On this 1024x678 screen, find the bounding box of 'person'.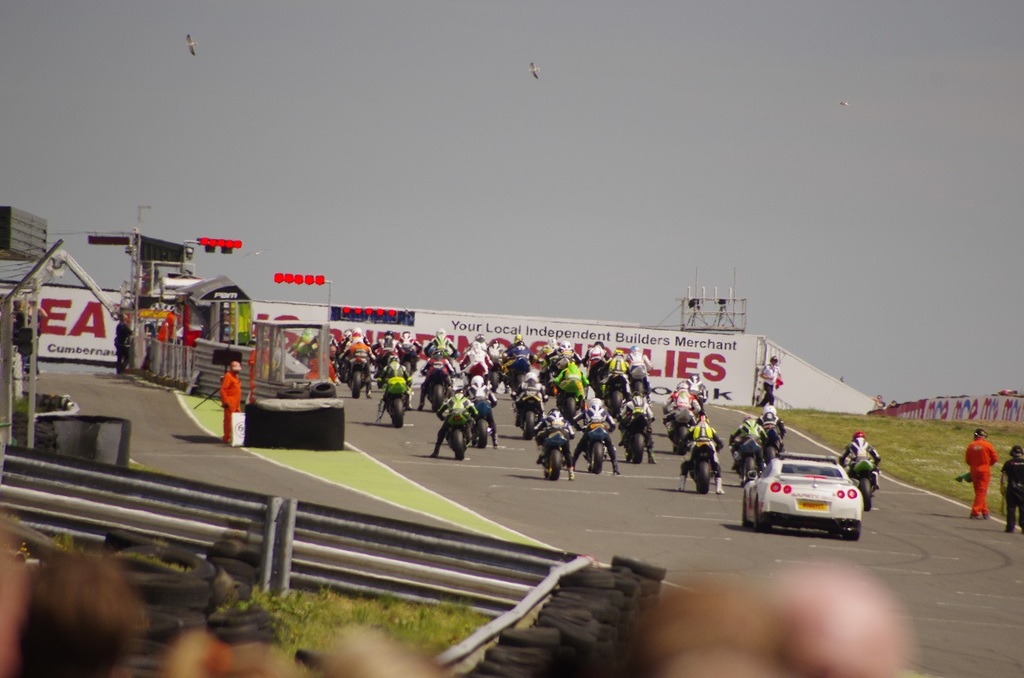
Bounding box: detection(567, 389, 623, 475).
